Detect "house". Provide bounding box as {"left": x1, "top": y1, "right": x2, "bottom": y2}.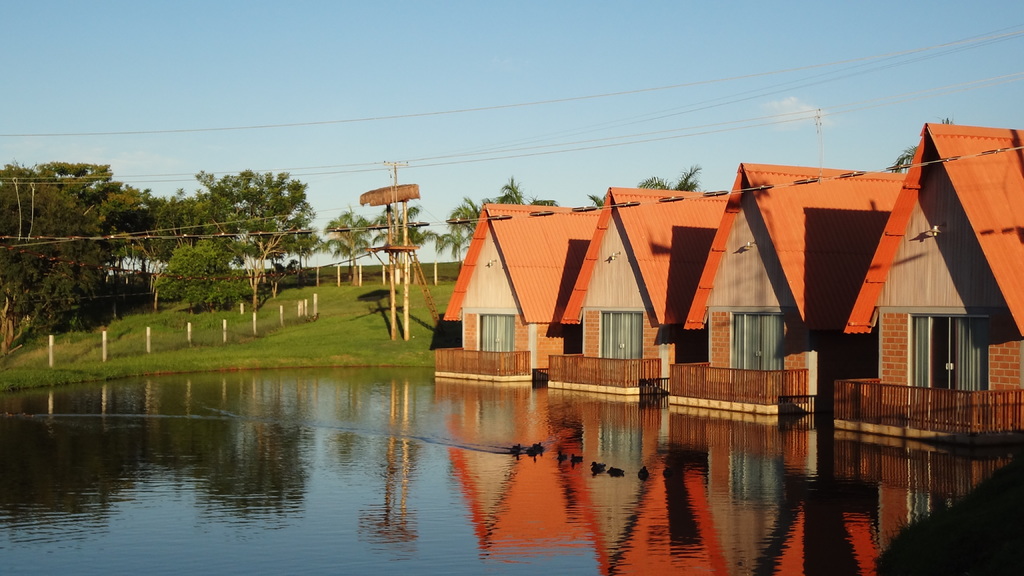
{"left": 425, "top": 196, "right": 612, "bottom": 377}.
